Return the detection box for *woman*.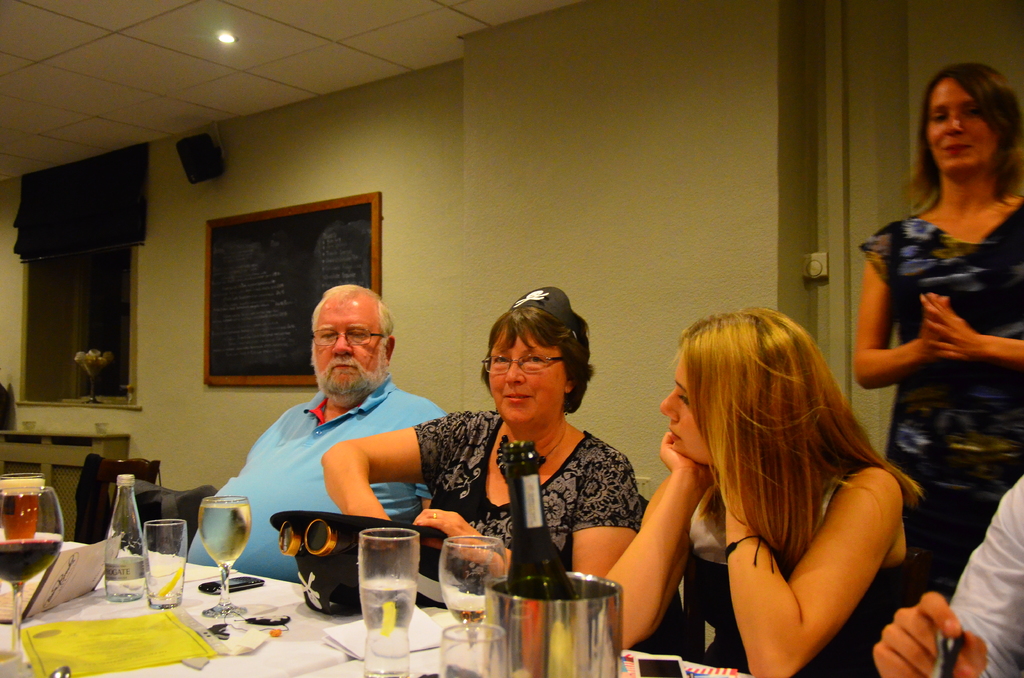
box=[850, 63, 1022, 618].
